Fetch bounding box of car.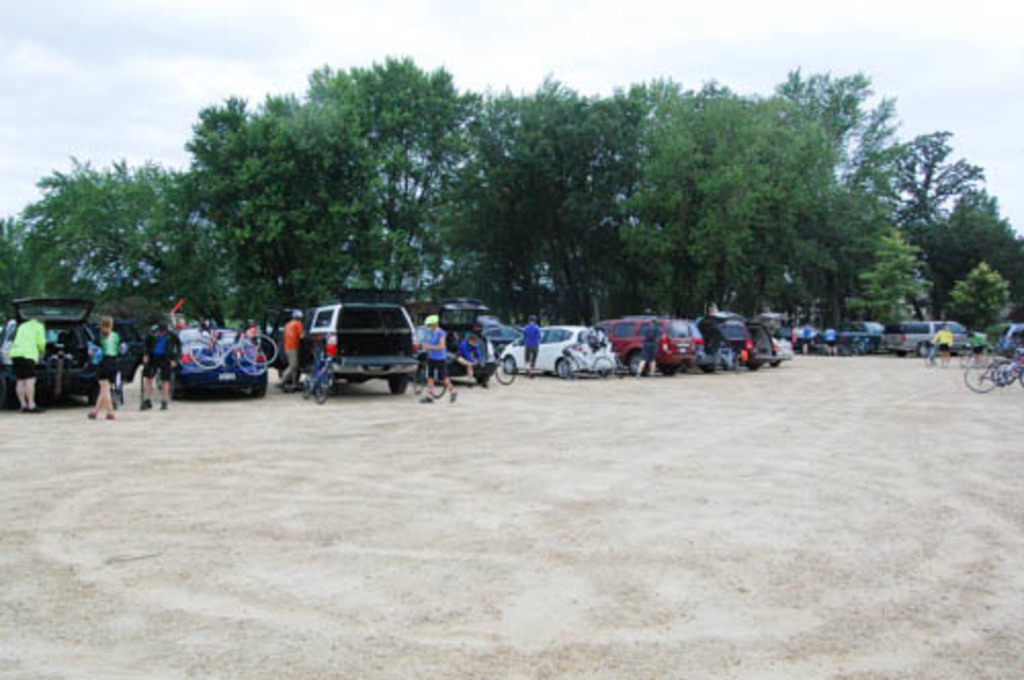
Bbox: (156,330,268,401).
